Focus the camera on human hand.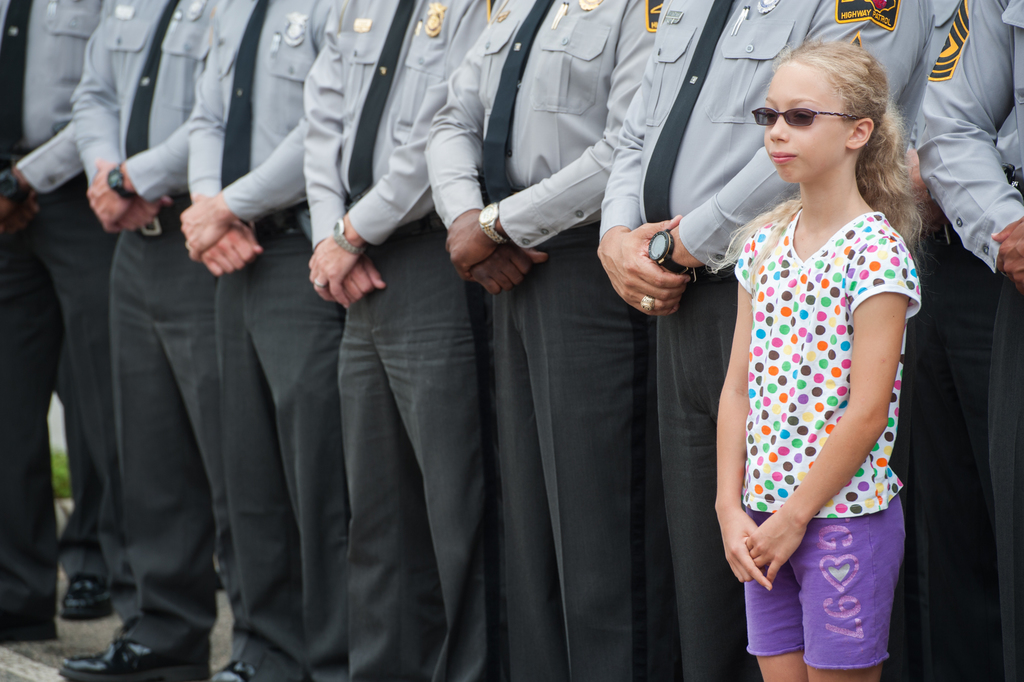
Focus region: x1=87 y1=157 x2=137 y2=235.
